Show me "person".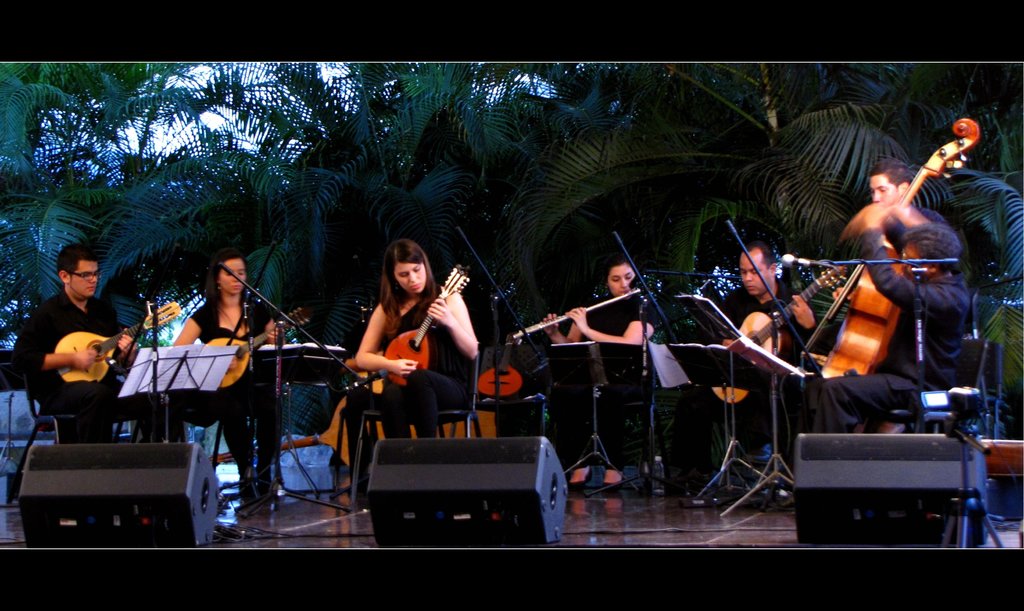
"person" is here: [left=694, top=228, right=815, bottom=391].
